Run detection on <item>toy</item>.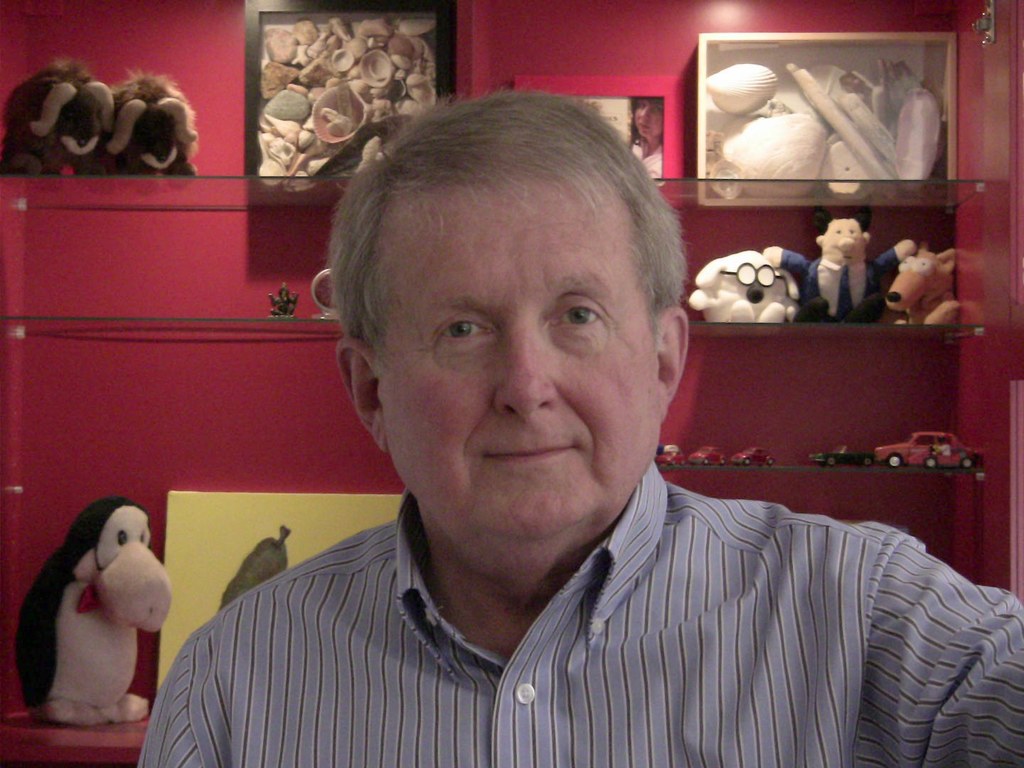
Result: (x1=758, y1=206, x2=914, y2=321).
